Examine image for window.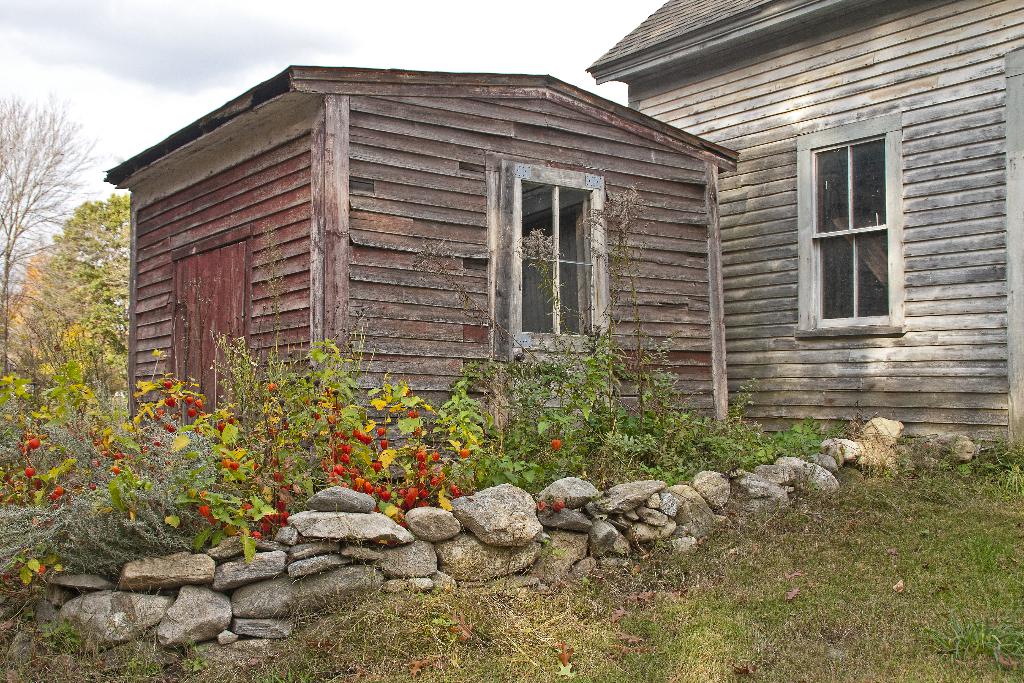
Examination result: bbox(796, 109, 908, 335).
